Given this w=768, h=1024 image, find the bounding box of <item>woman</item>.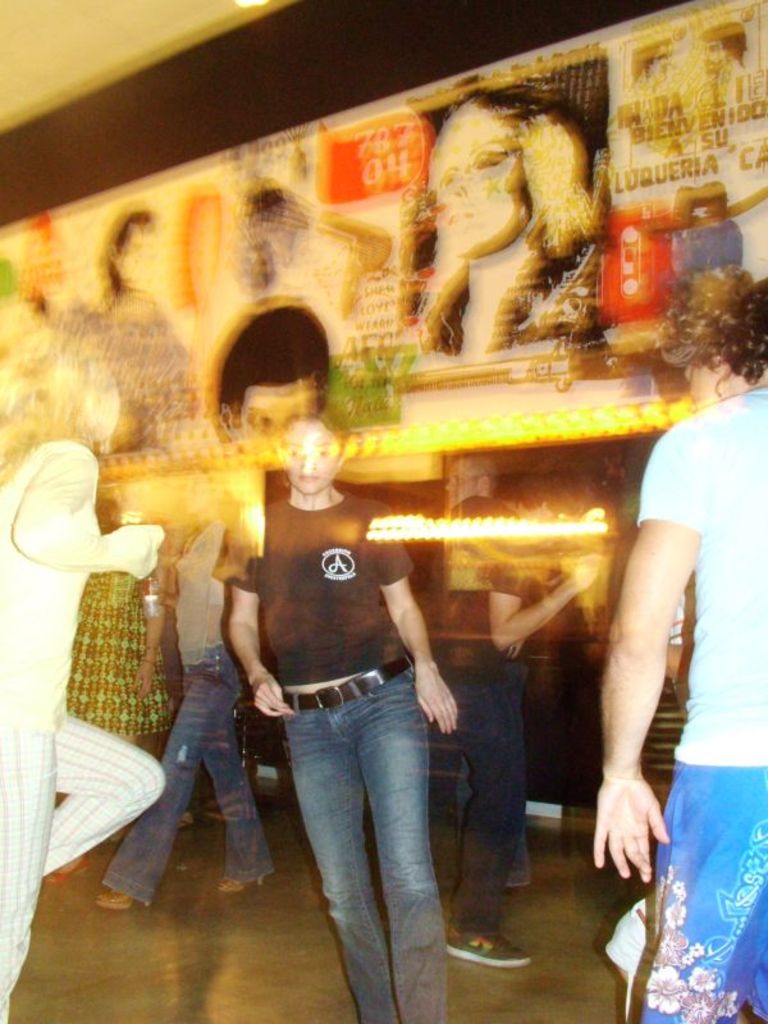
(left=399, top=78, right=593, bottom=349).
